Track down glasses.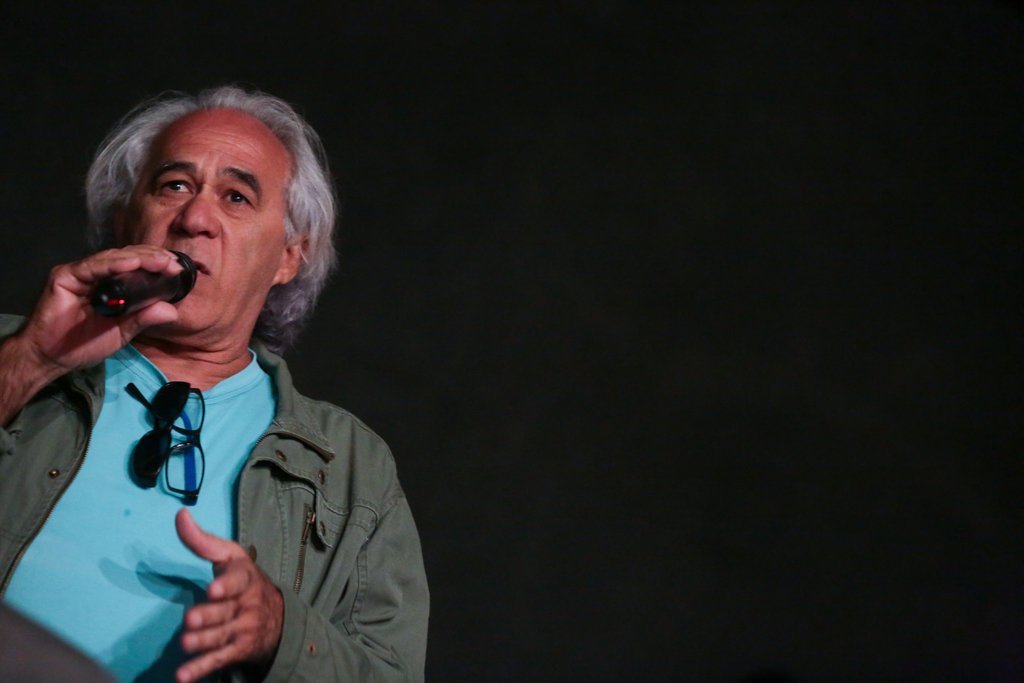
Tracked to bbox=(122, 381, 193, 491).
